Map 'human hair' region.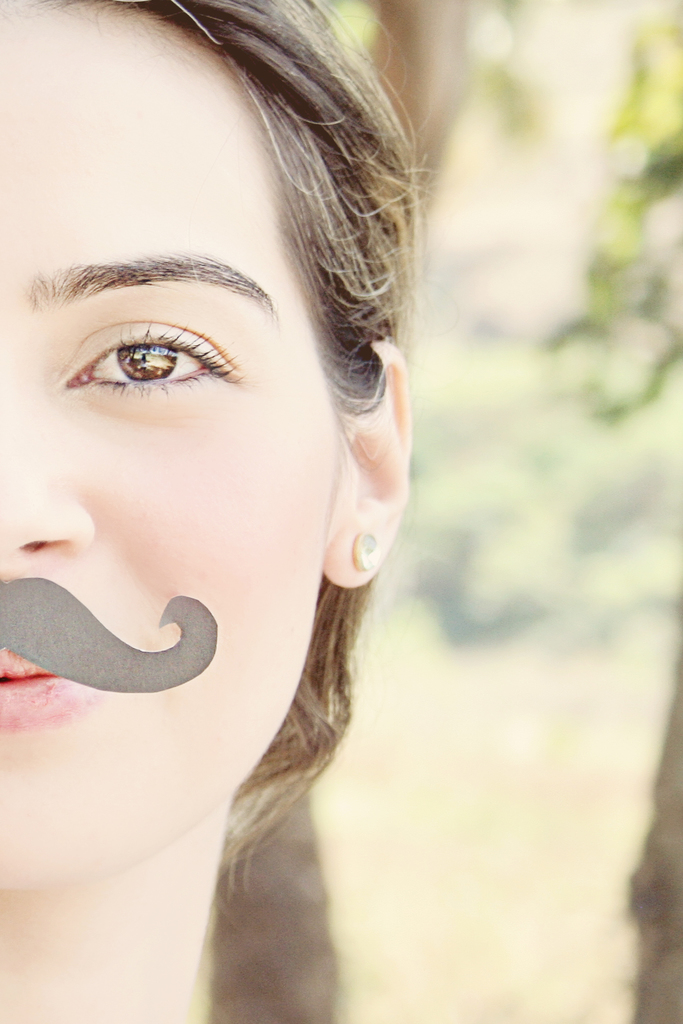
Mapped to 35,5,463,892.
